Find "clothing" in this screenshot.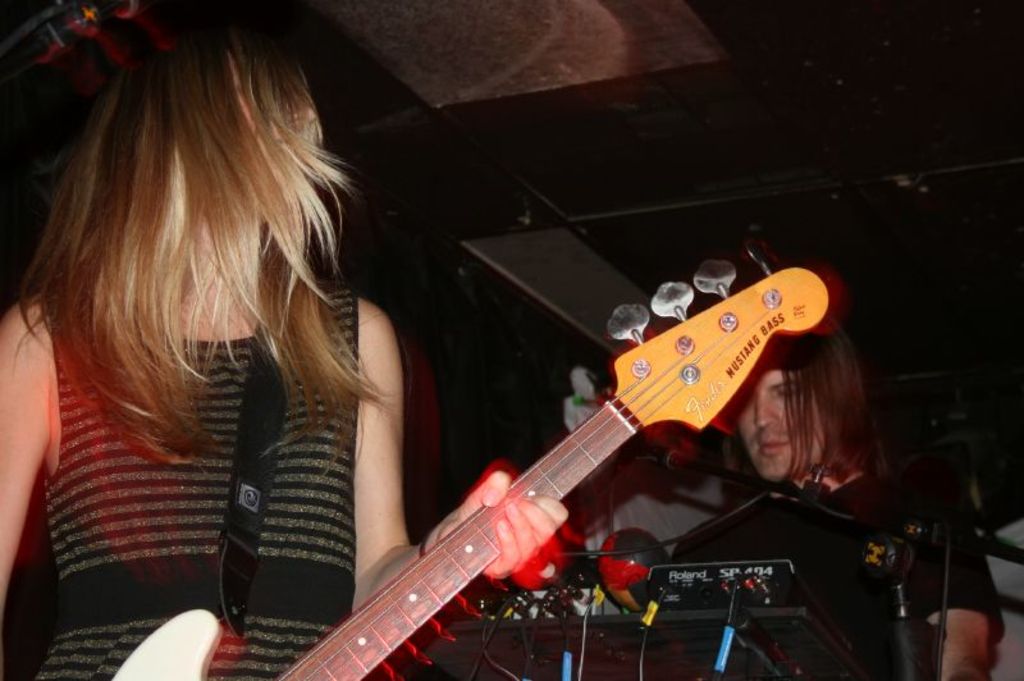
The bounding box for "clothing" is 31/273/361/680.
